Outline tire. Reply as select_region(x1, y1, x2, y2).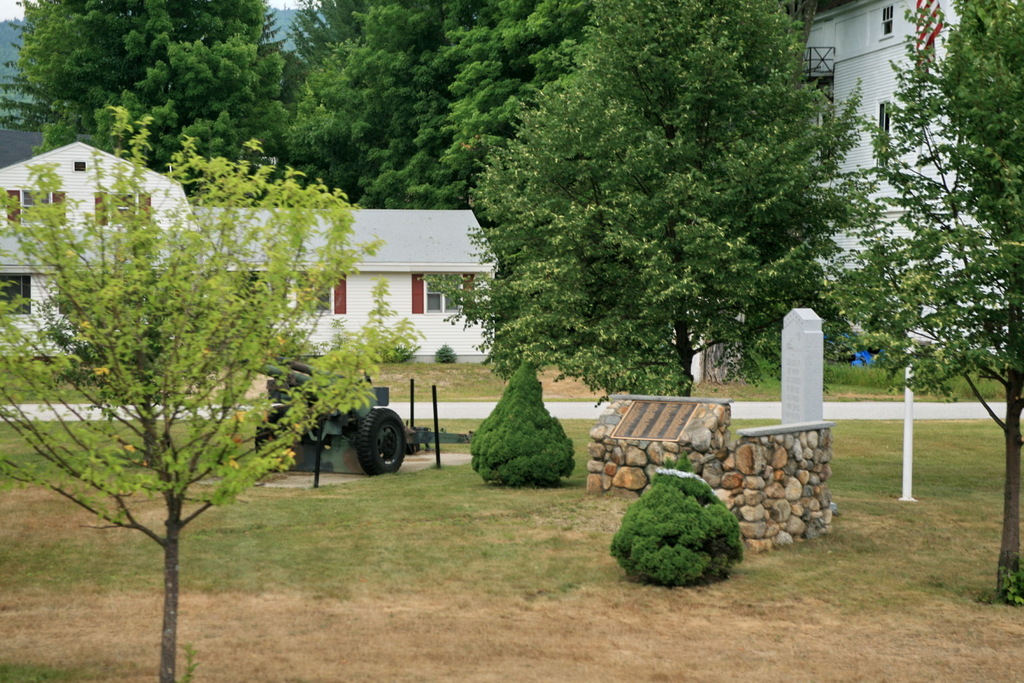
select_region(348, 407, 412, 481).
